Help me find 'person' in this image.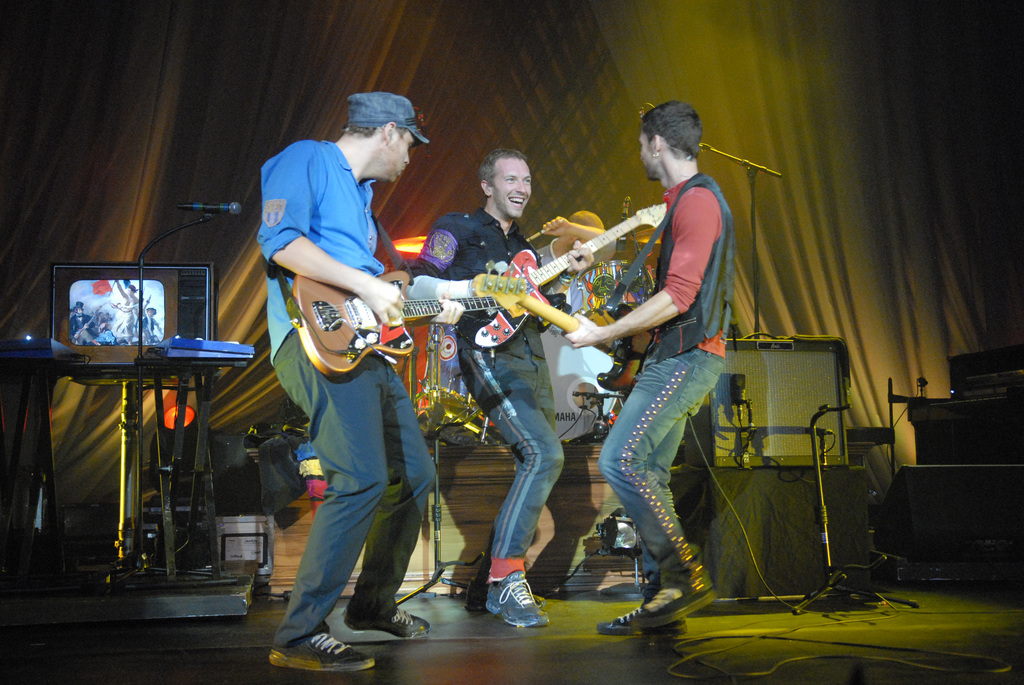
Found it: 562, 101, 717, 642.
